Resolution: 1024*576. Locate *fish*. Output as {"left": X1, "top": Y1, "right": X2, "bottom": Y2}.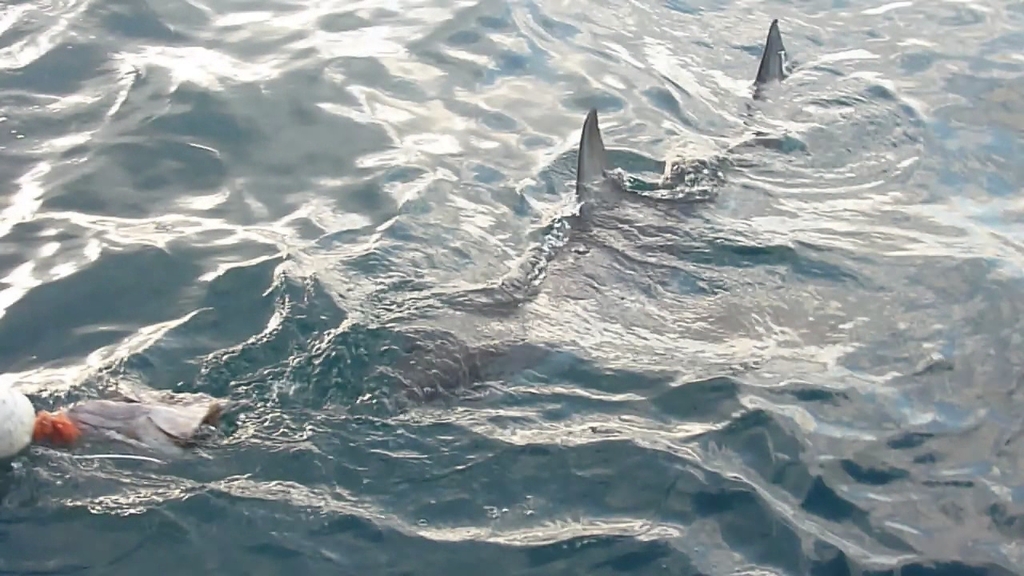
{"left": 370, "top": 17, "right": 910, "bottom": 394}.
